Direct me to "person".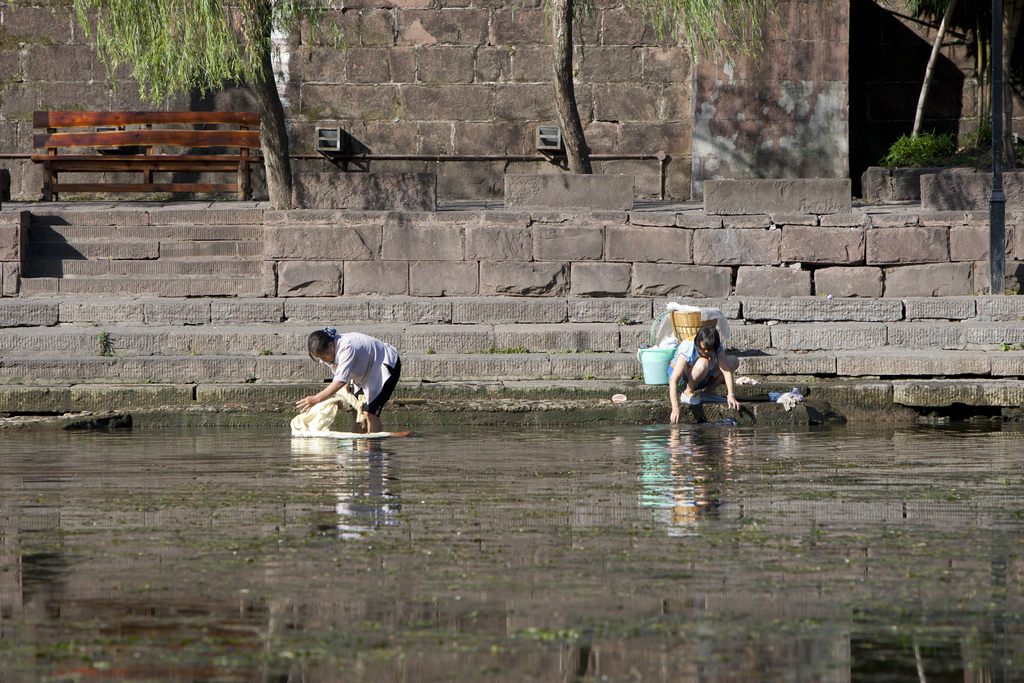
Direction: Rect(285, 312, 400, 452).
